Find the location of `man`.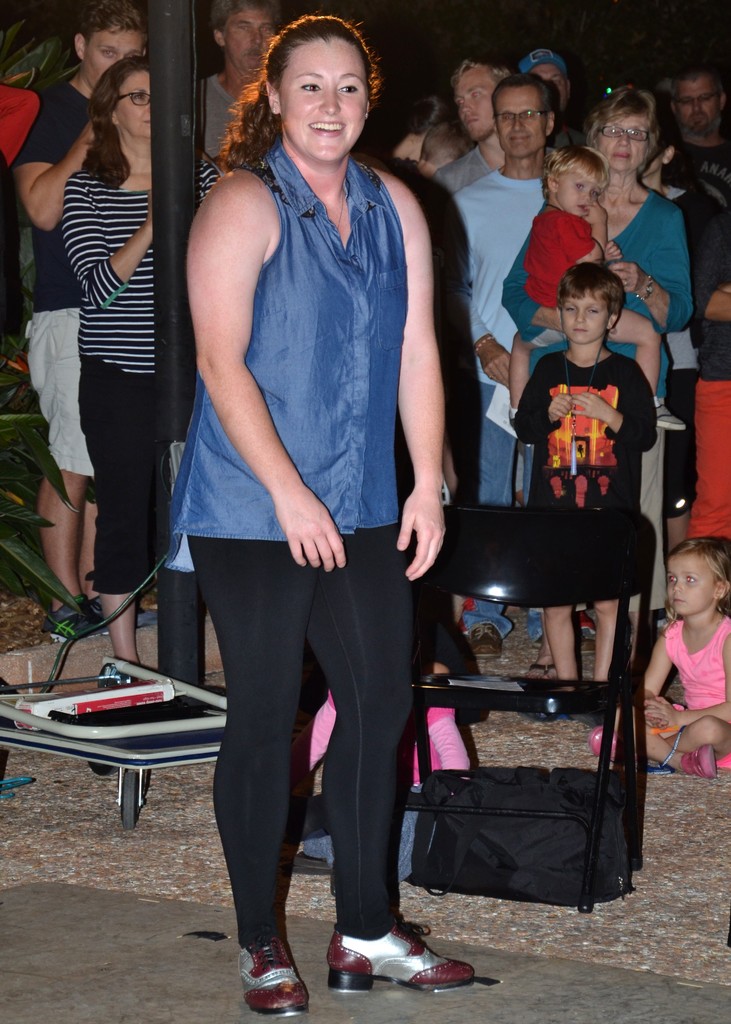
Location: bbox=[446, 65, 546, 655].
